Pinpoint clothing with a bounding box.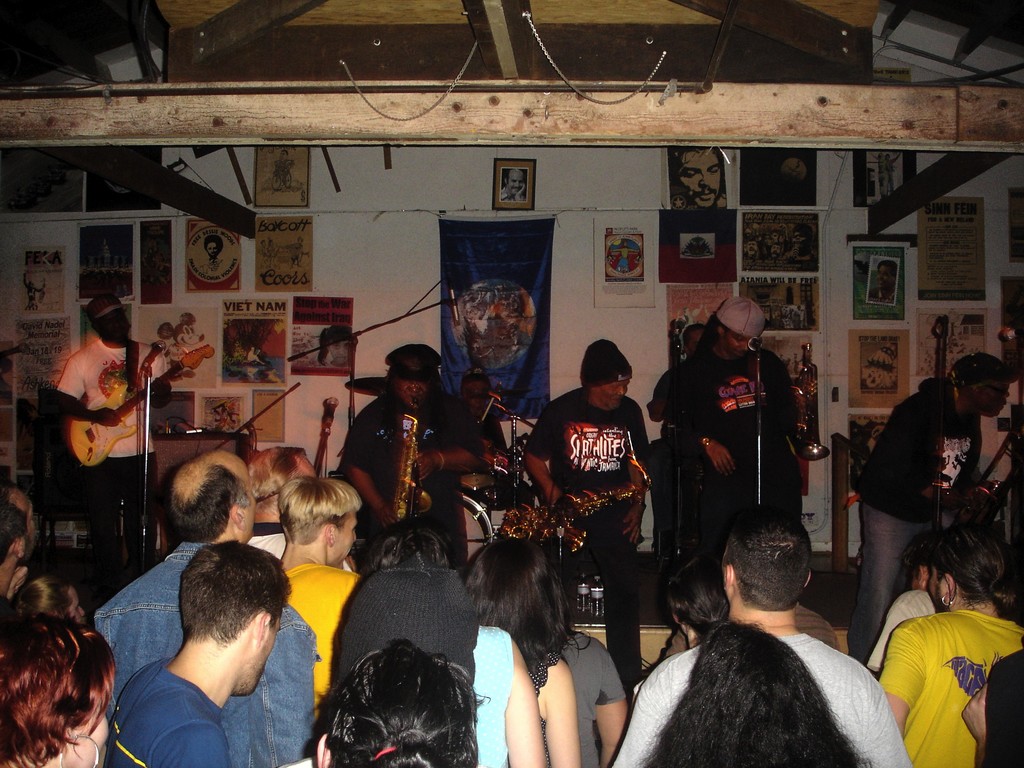
bbox=[863, 573, 949, 667].
